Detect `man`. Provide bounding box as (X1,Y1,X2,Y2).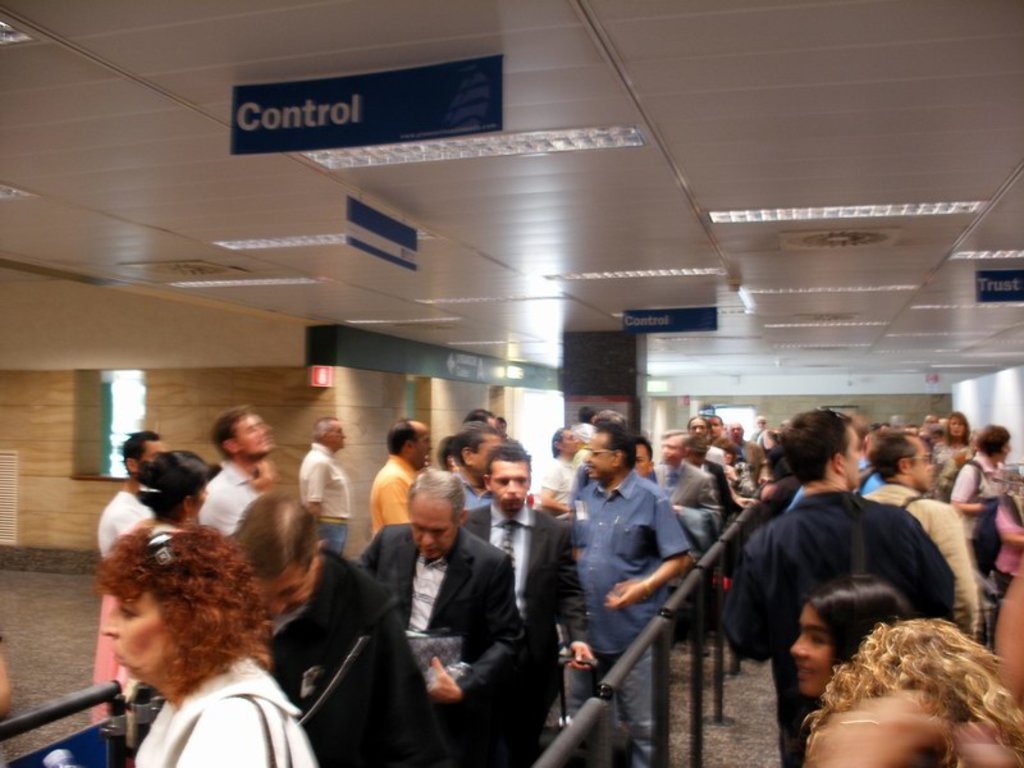
(864,429,980,637).
